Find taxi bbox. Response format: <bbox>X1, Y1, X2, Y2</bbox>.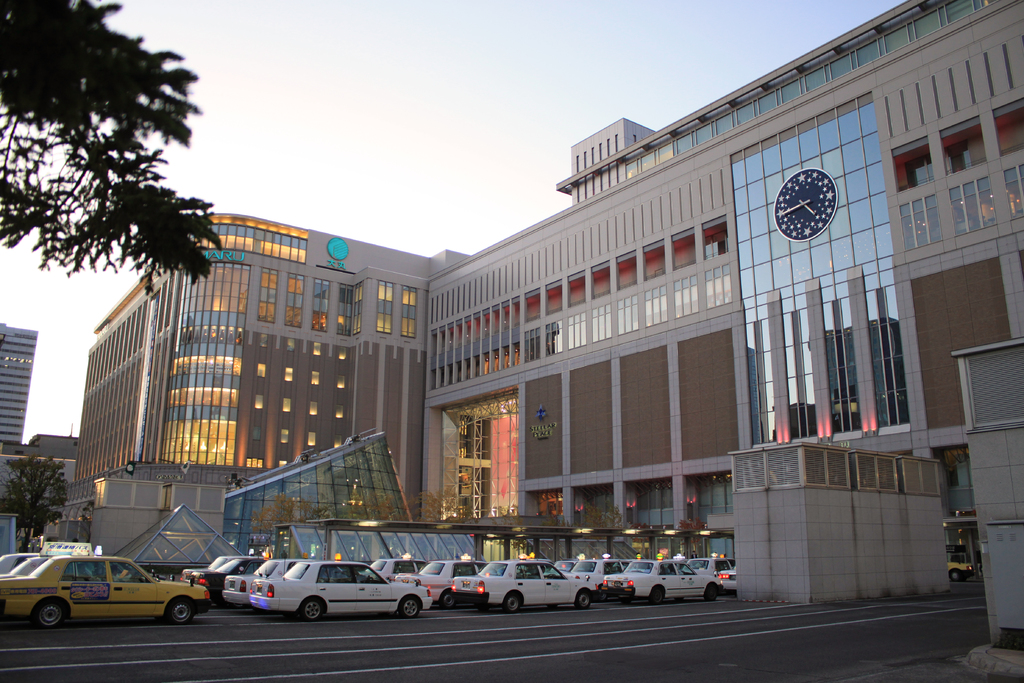
<bbox>448, 551, 596, 610</bbox>.
